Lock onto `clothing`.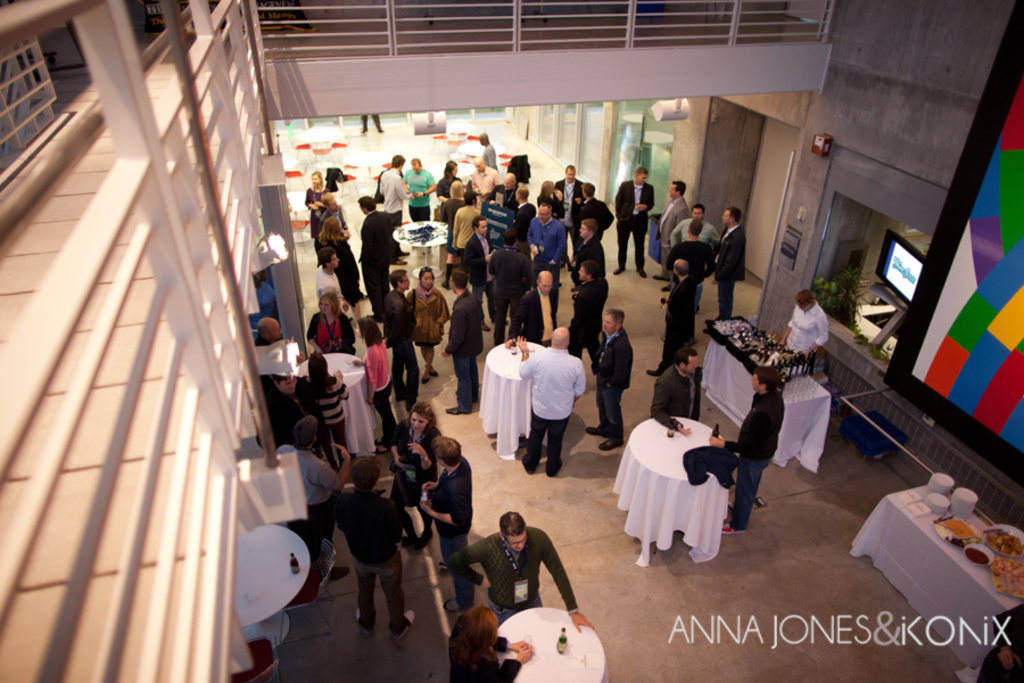
Locked: 262 450 342 562.
